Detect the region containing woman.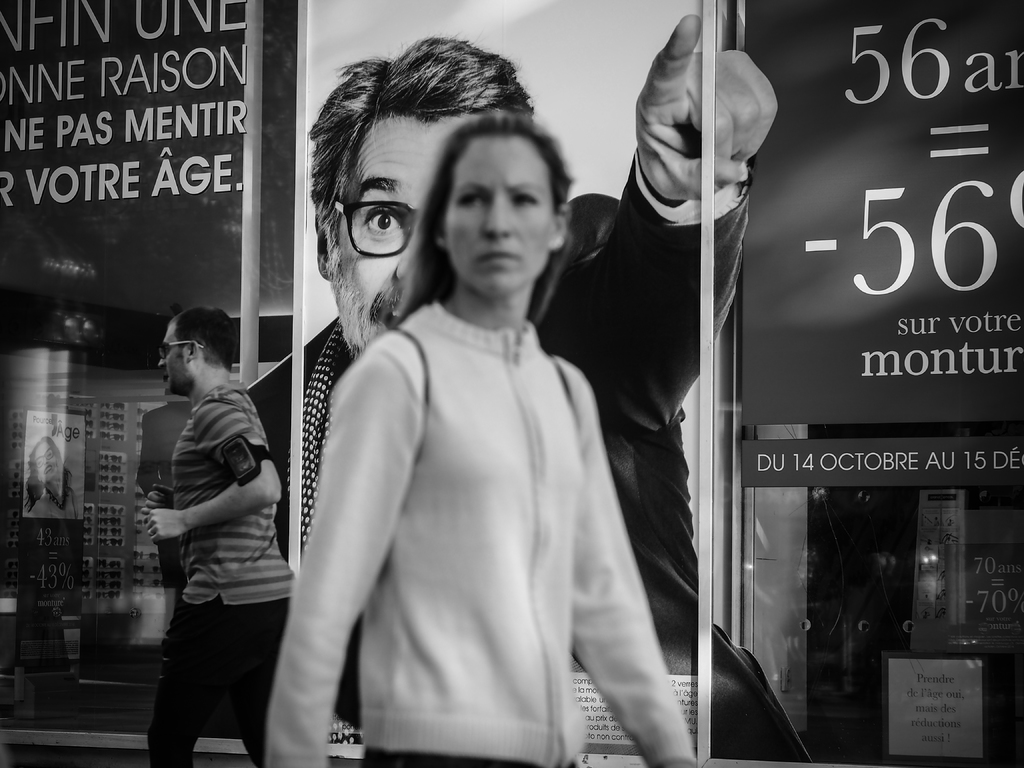
locate(273, 85, 667, 752).
